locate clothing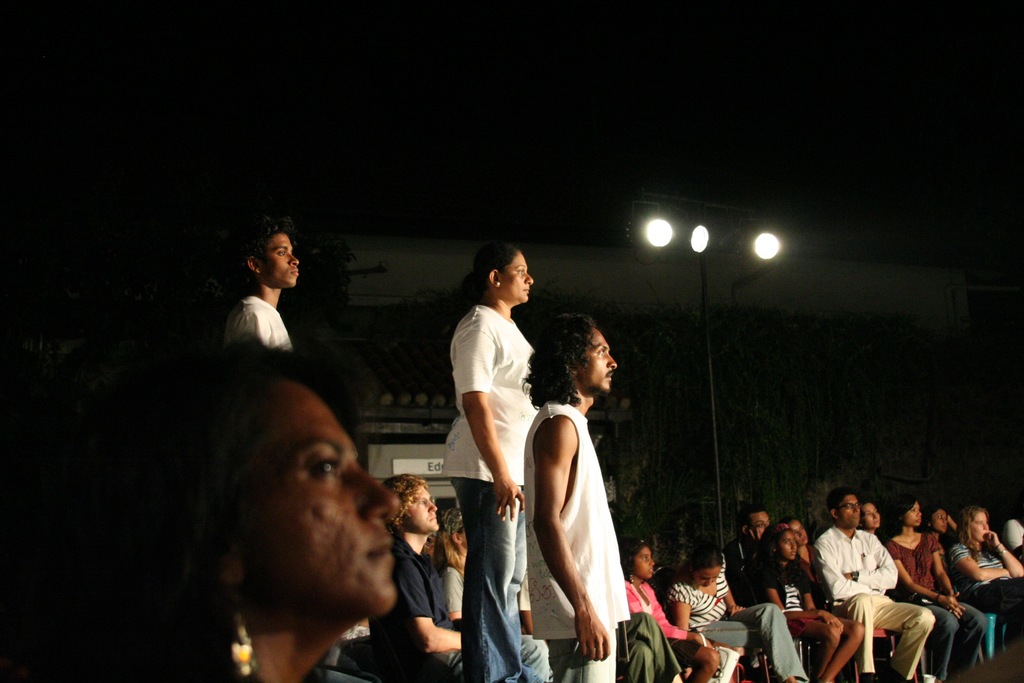
<bbox>755, 569, 824, 628</bbox>
